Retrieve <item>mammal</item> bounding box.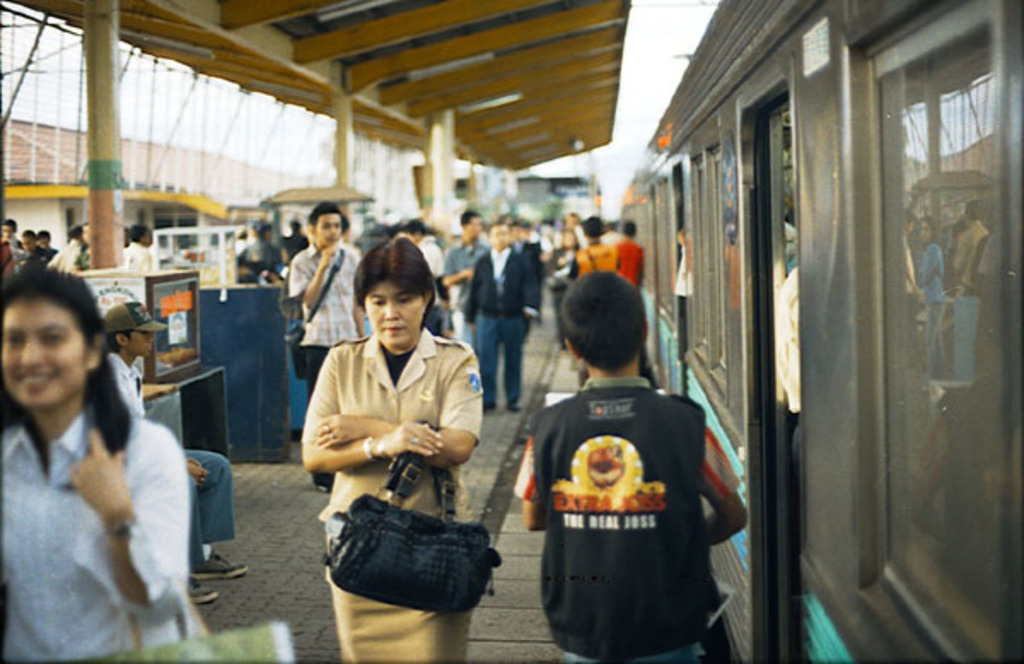
Bounding box: x1=39, y1=224, x2=60, y2=254.
